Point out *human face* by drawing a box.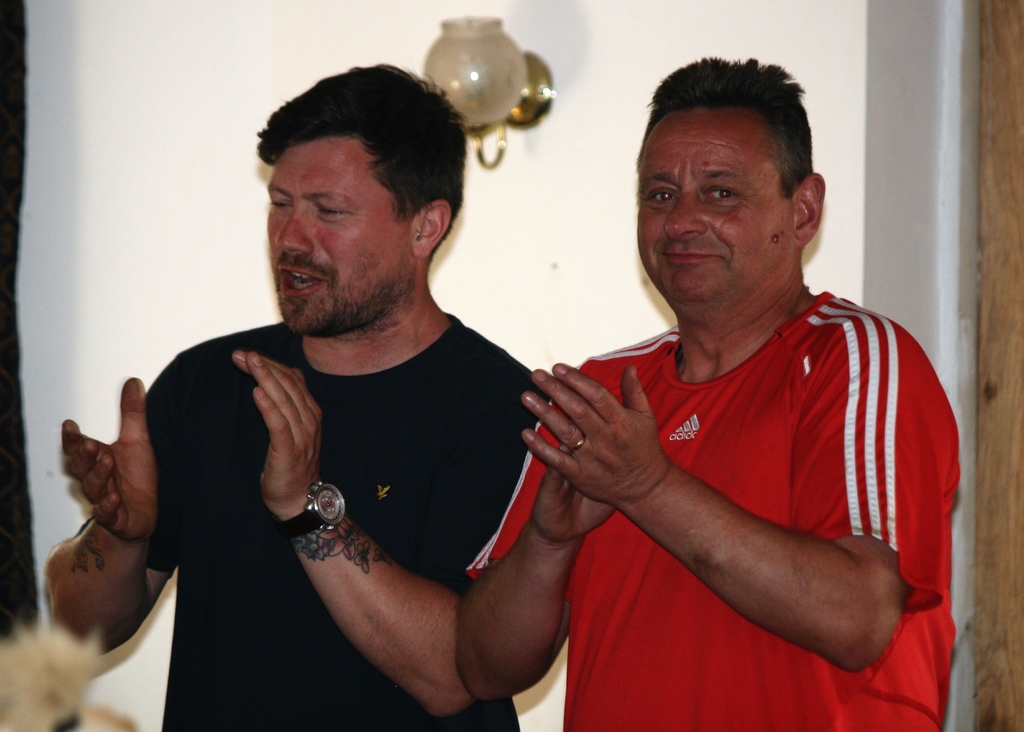
[635,116,800,302].
